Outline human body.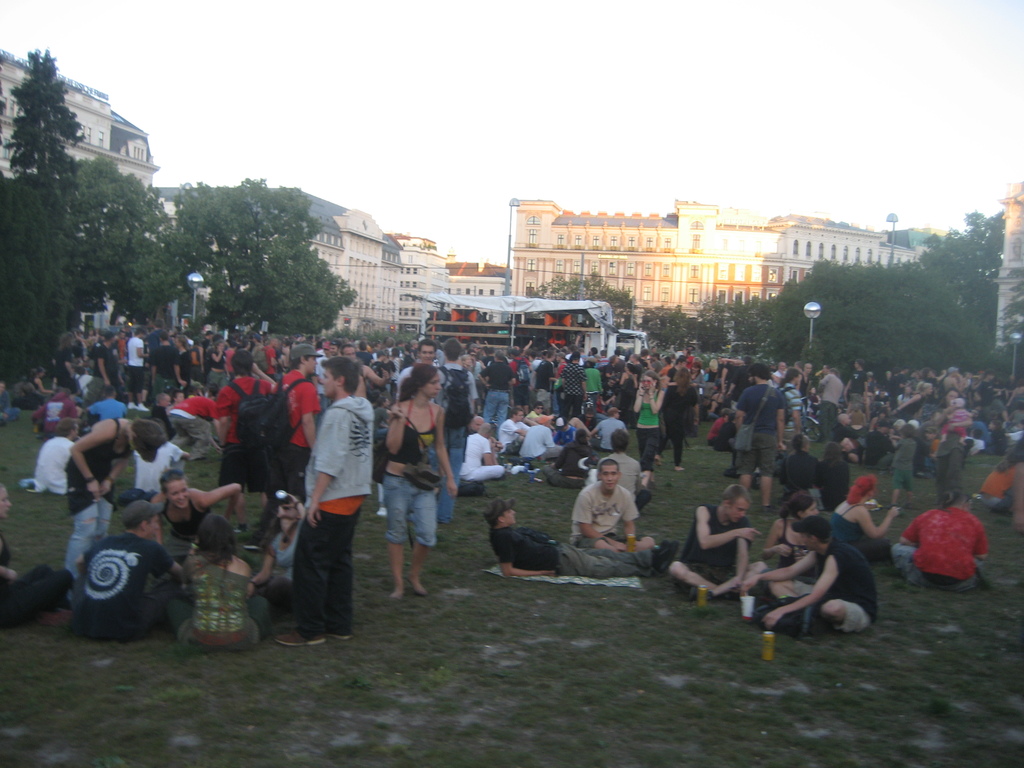
Outline: <region>632, 371, 663, 488</region>.
